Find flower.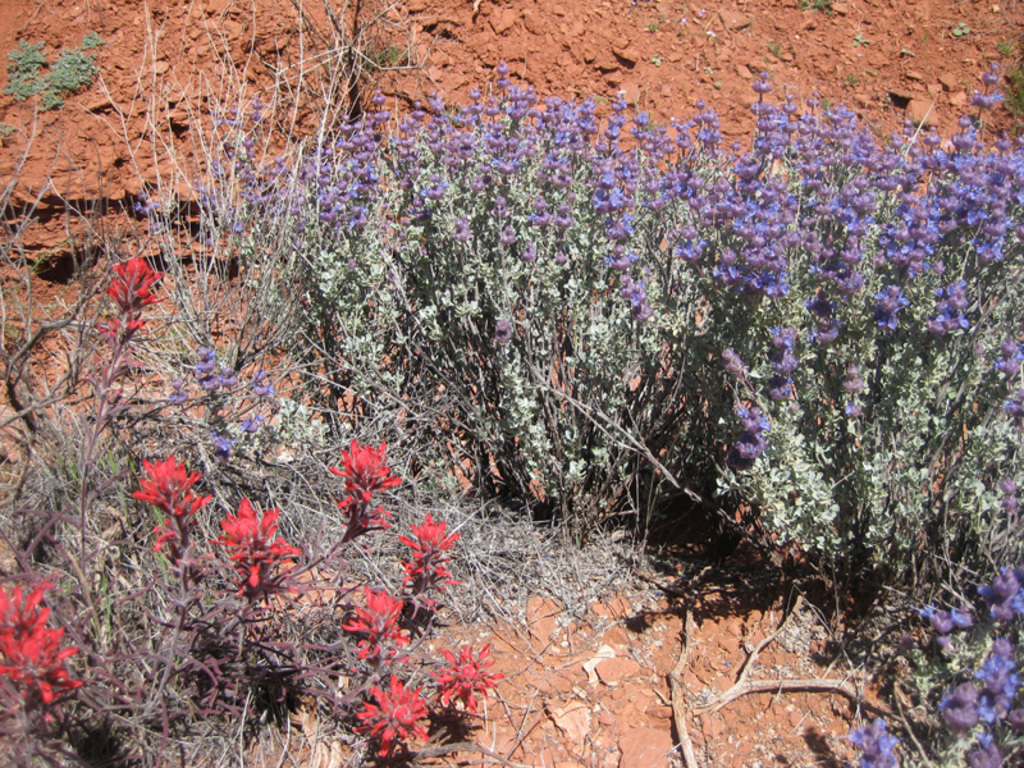
(x1=136, y1=448, x2=212, y2=515).
